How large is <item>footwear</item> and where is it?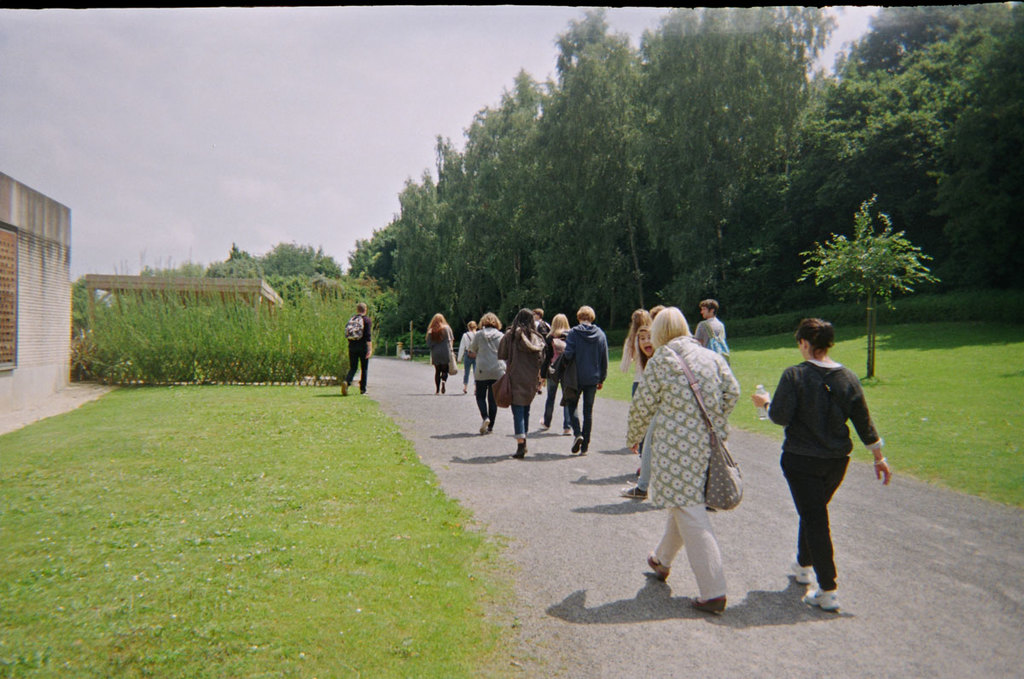
Bounding box: x1=440, y1=380, x2=445, y2=392.
